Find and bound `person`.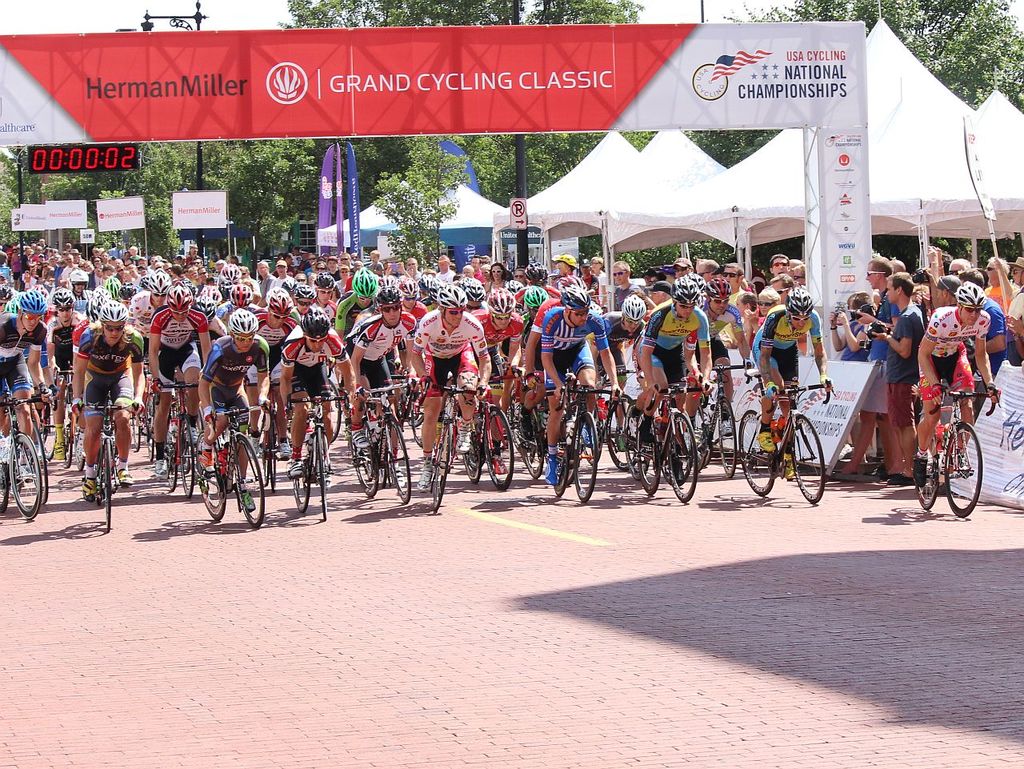
Bound: [left=720, top=263, right=747, bottom=306].
